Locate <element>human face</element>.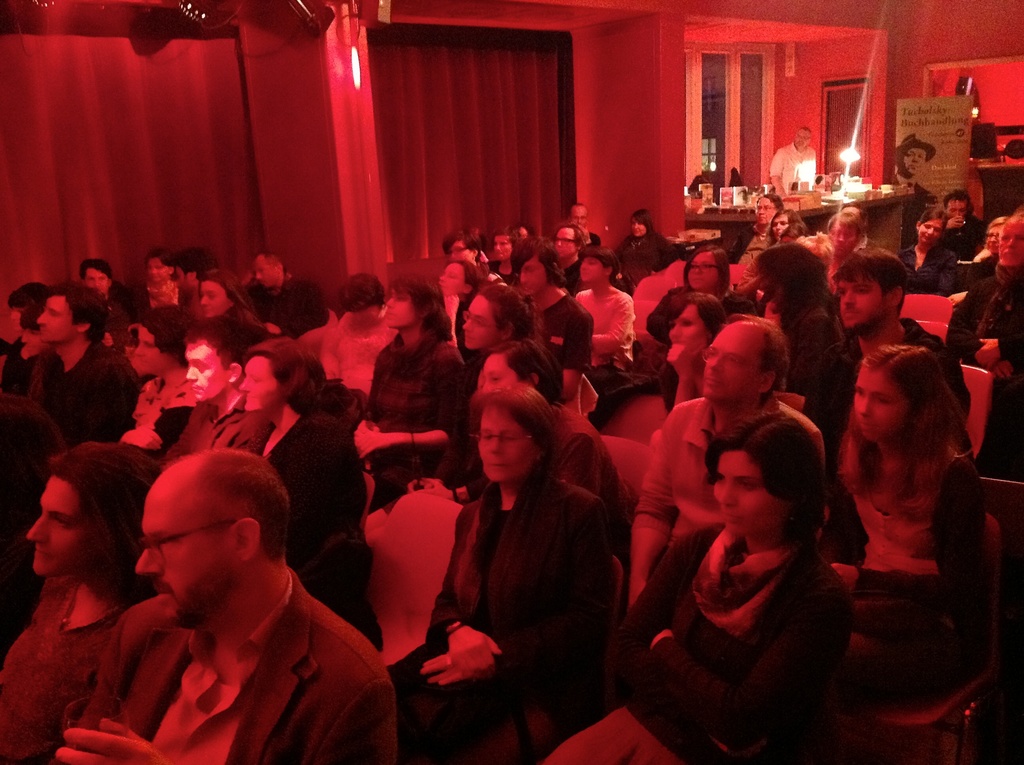
Bounding box: bbox(756, 196, 775, 220).
